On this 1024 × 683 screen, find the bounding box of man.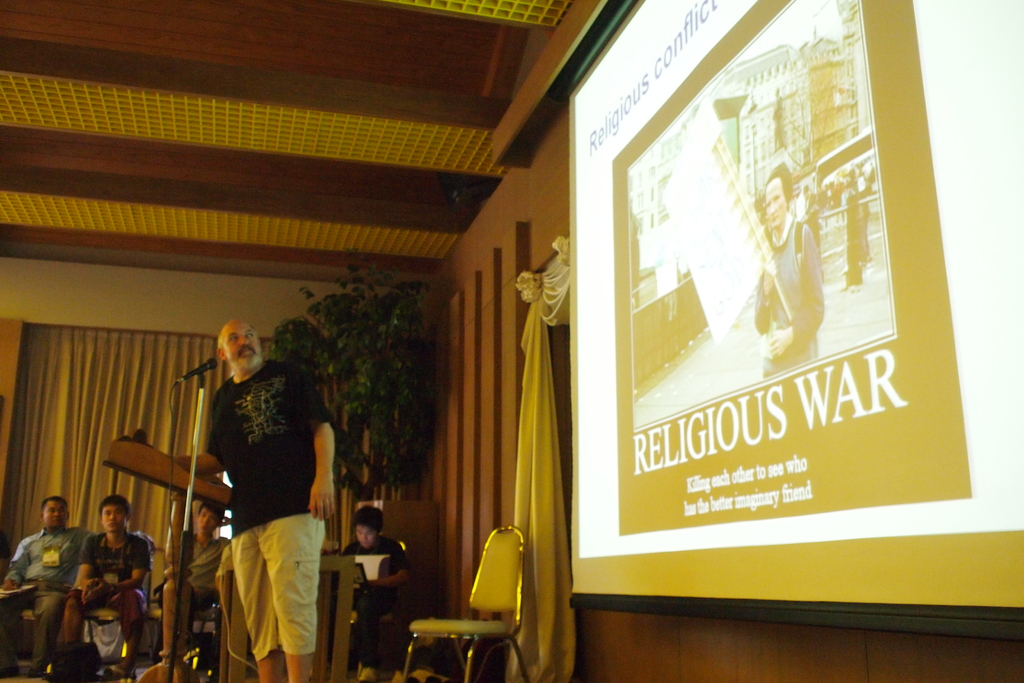
Bounding box: l=0, t=495, r=89, b=662.
